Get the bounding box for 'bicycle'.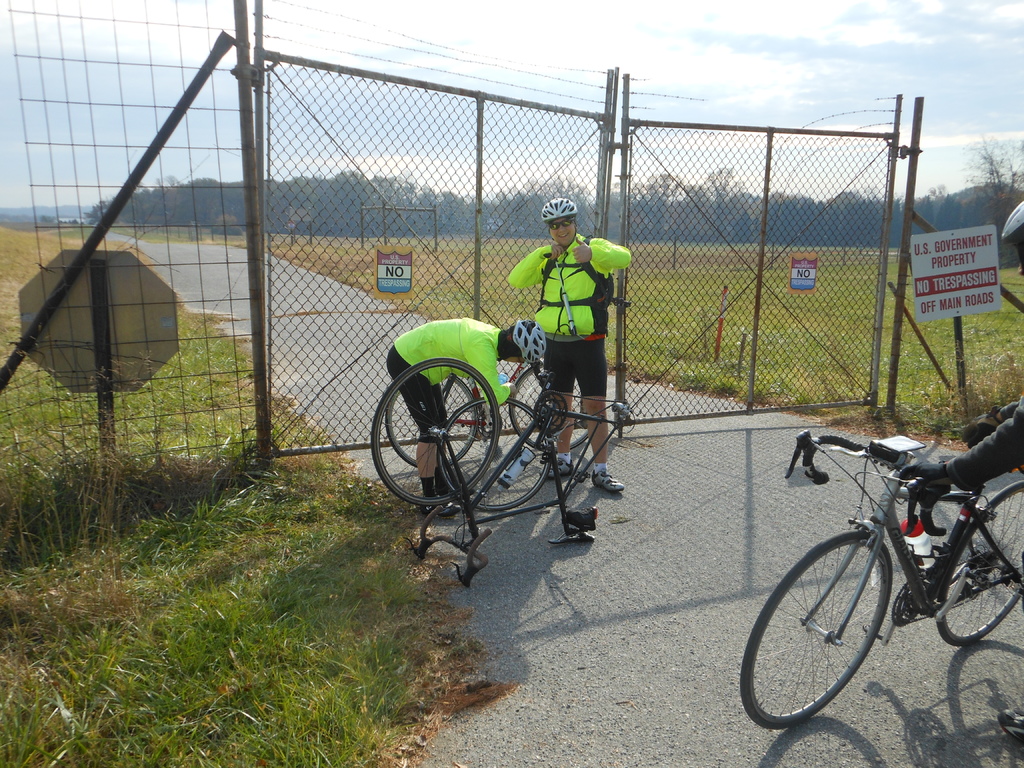
<region>362, 355, 645, 588</region>.
